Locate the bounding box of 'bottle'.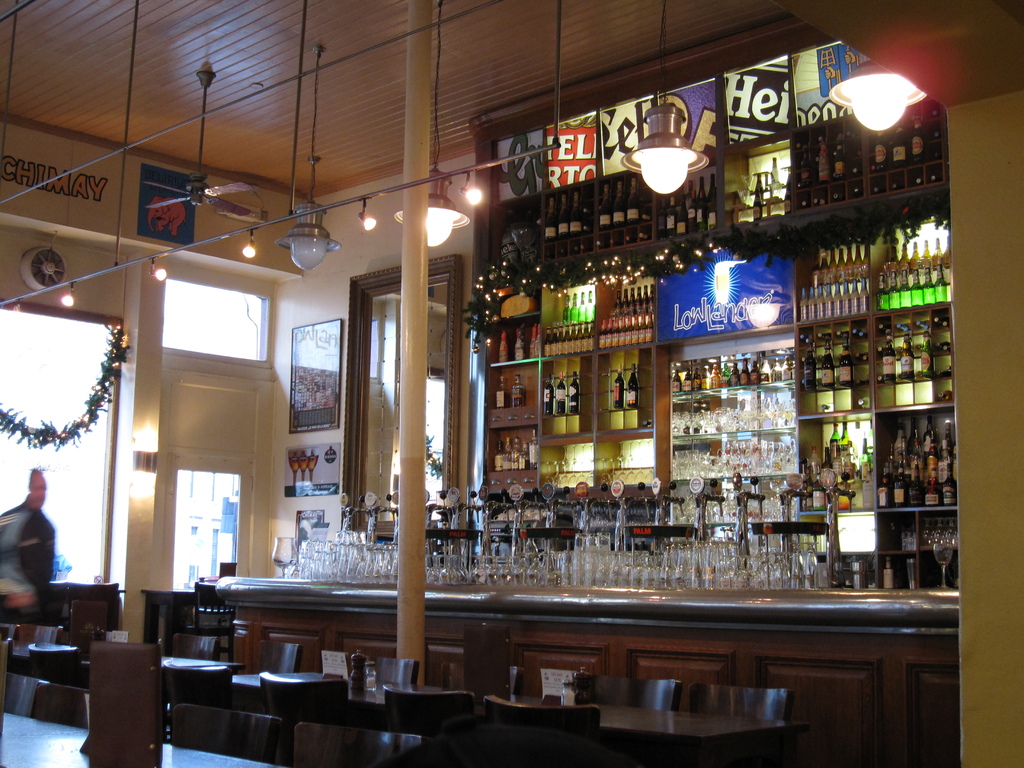
Bounding box: x1=671, y1=367, x2=681, y2=396.
